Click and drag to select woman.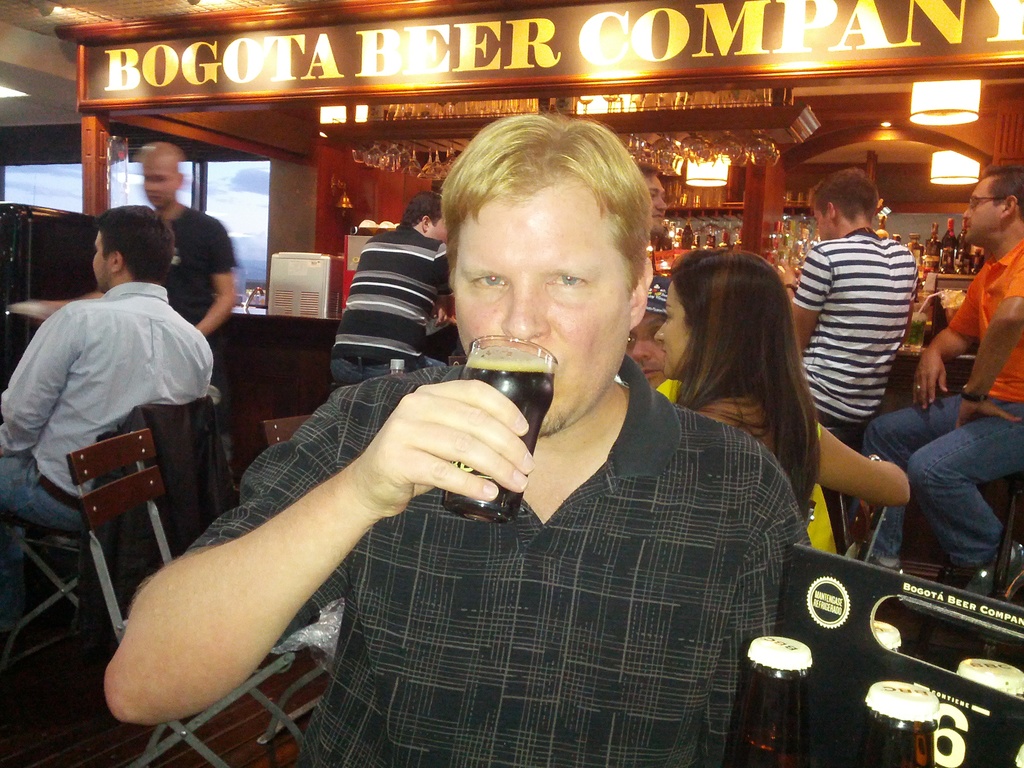
Selection: [661, 241, 910, 554].
